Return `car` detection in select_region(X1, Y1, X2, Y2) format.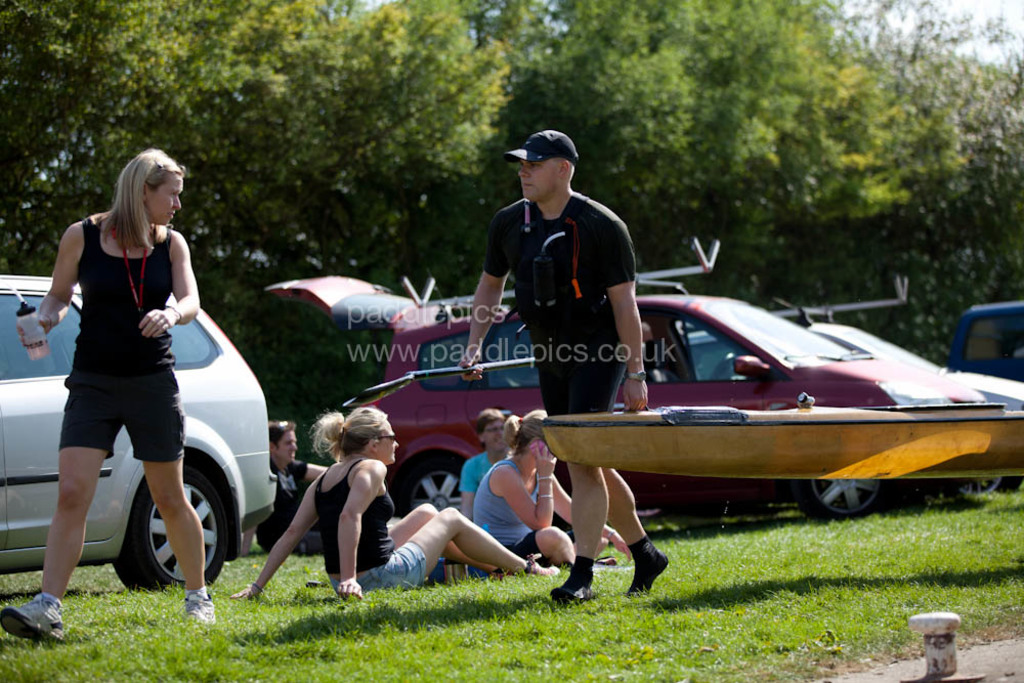
select_region(946, 299, 1023, 387).
